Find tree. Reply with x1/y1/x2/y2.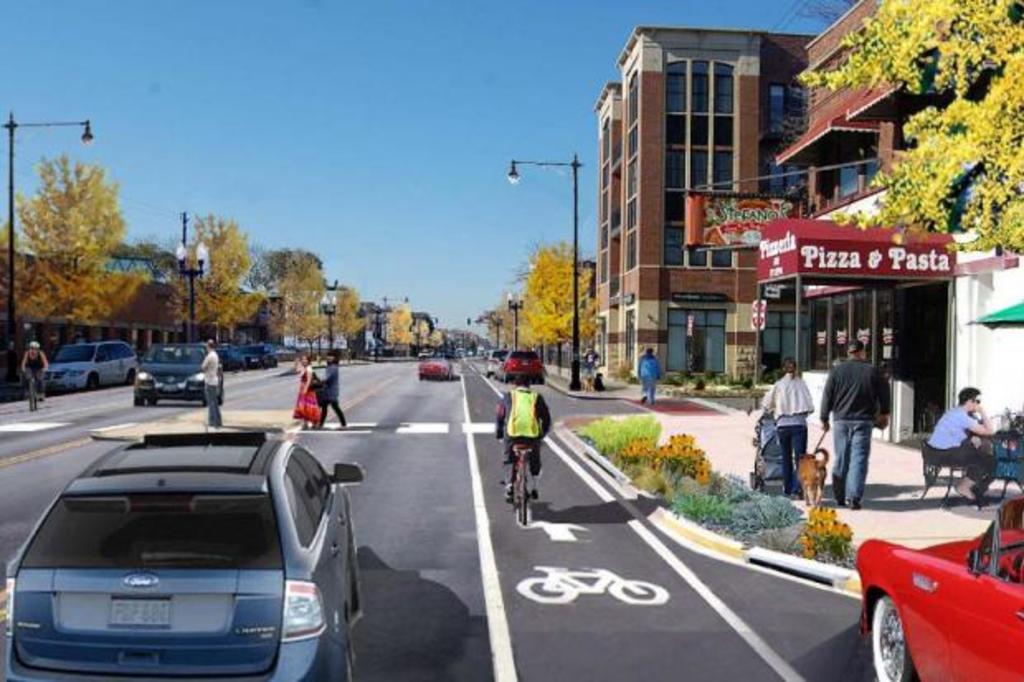
324/289/378/355.
